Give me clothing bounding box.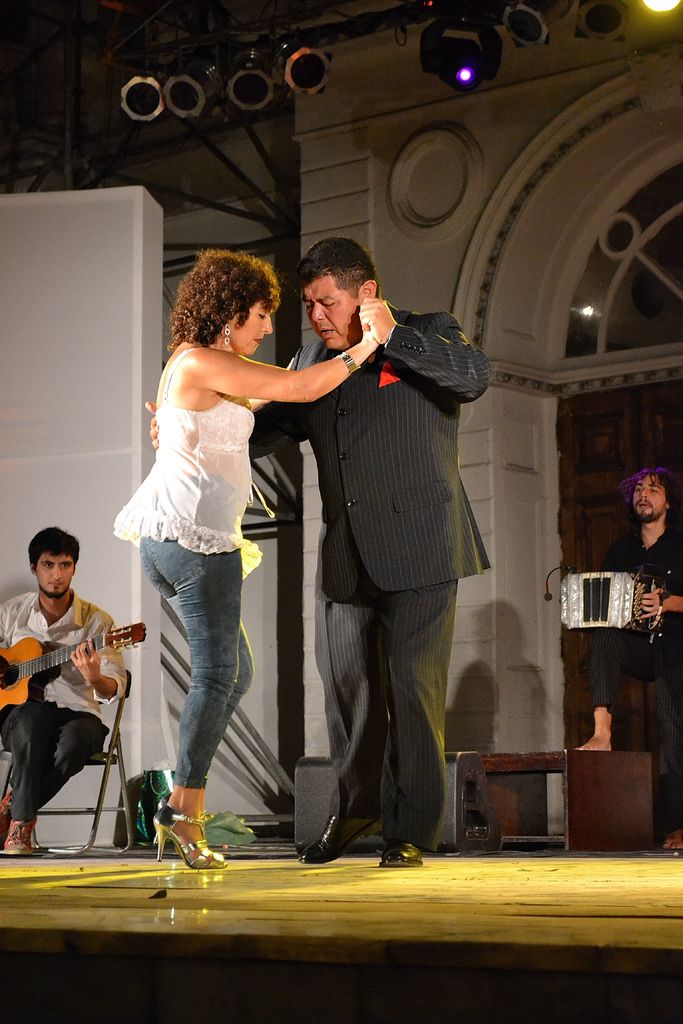
BBox(591, 529, 682, 791).
